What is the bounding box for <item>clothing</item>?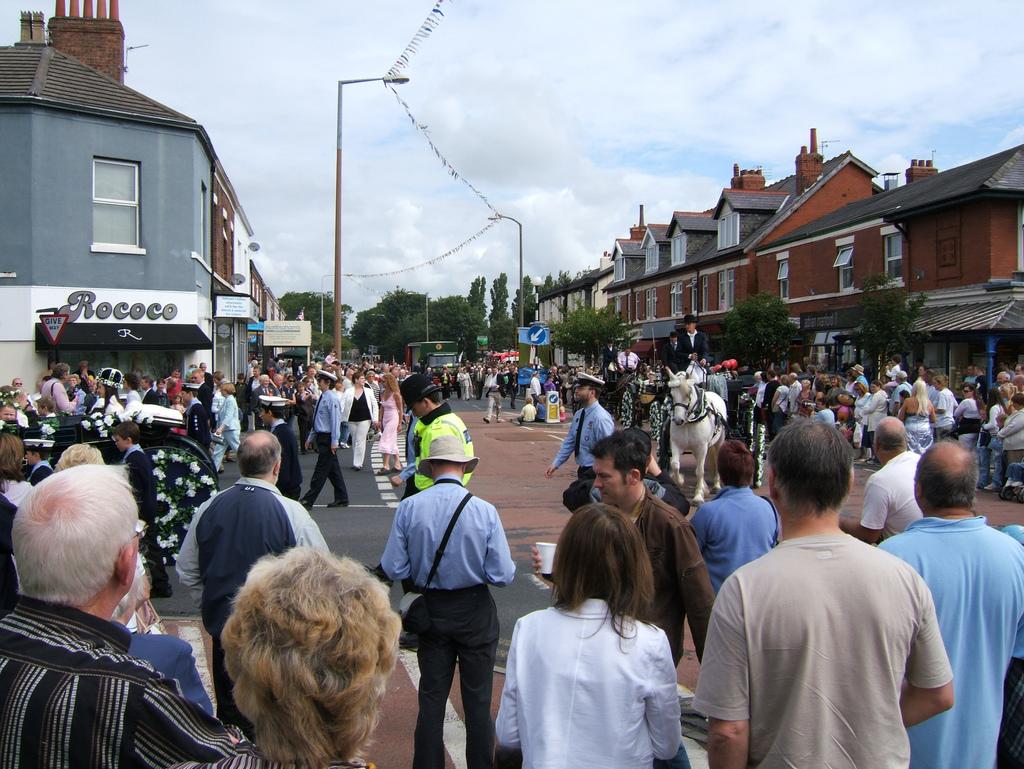
[left=487, top=371, right=497, bottom=419].
